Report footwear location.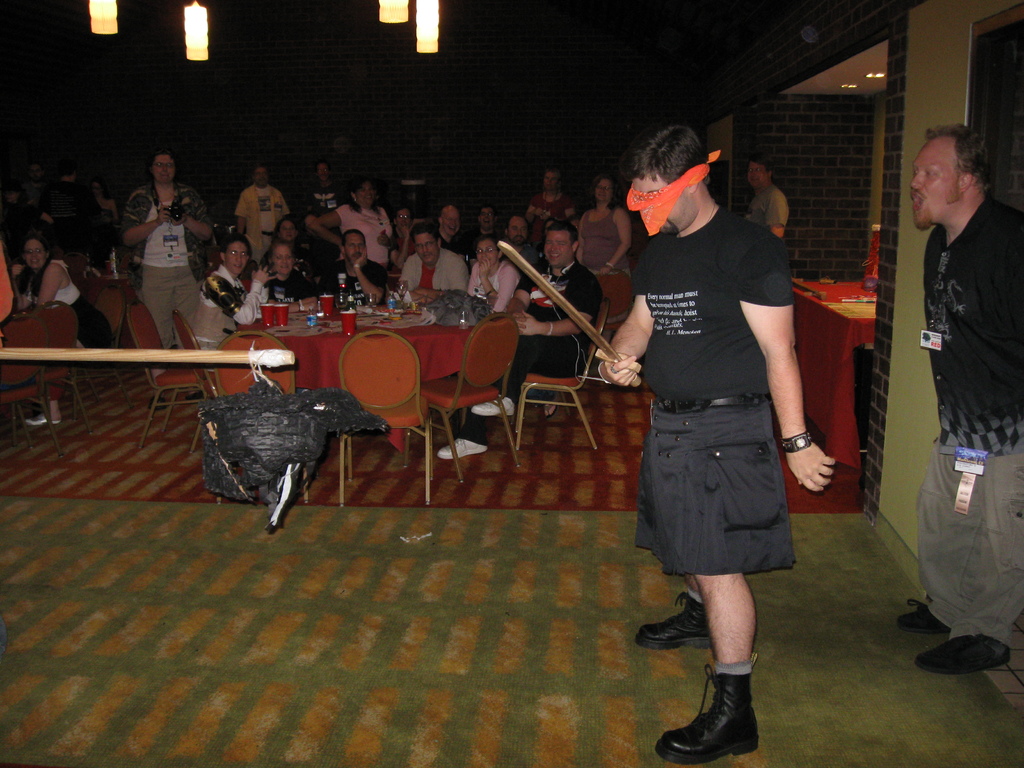
Report: <region>25, 406, 63, 430</region>.
